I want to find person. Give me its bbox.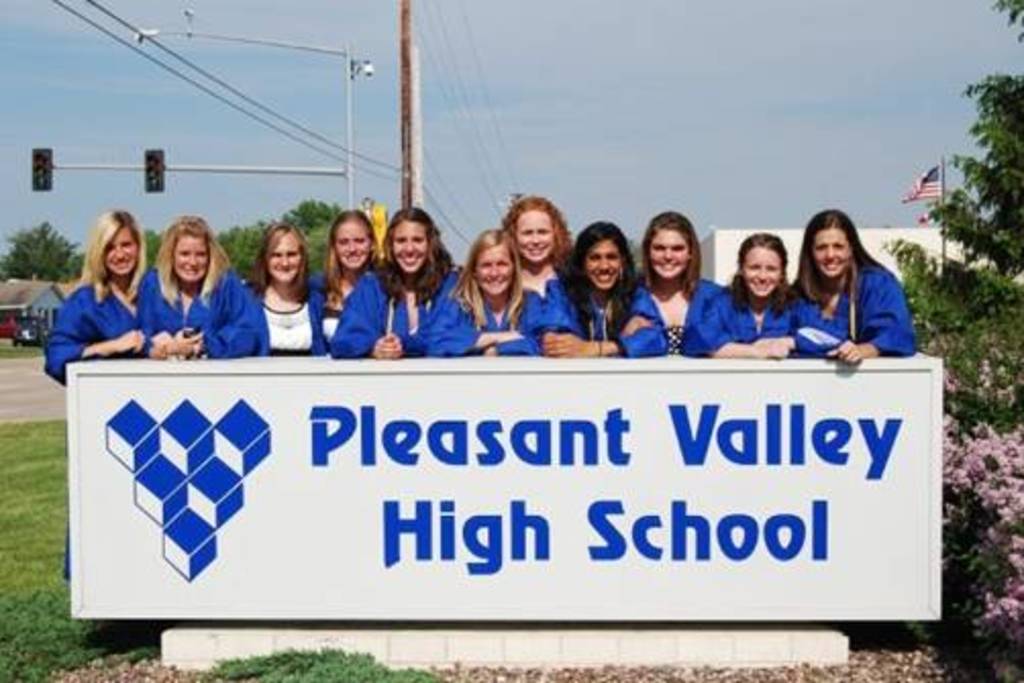
[424,226,536,353].
